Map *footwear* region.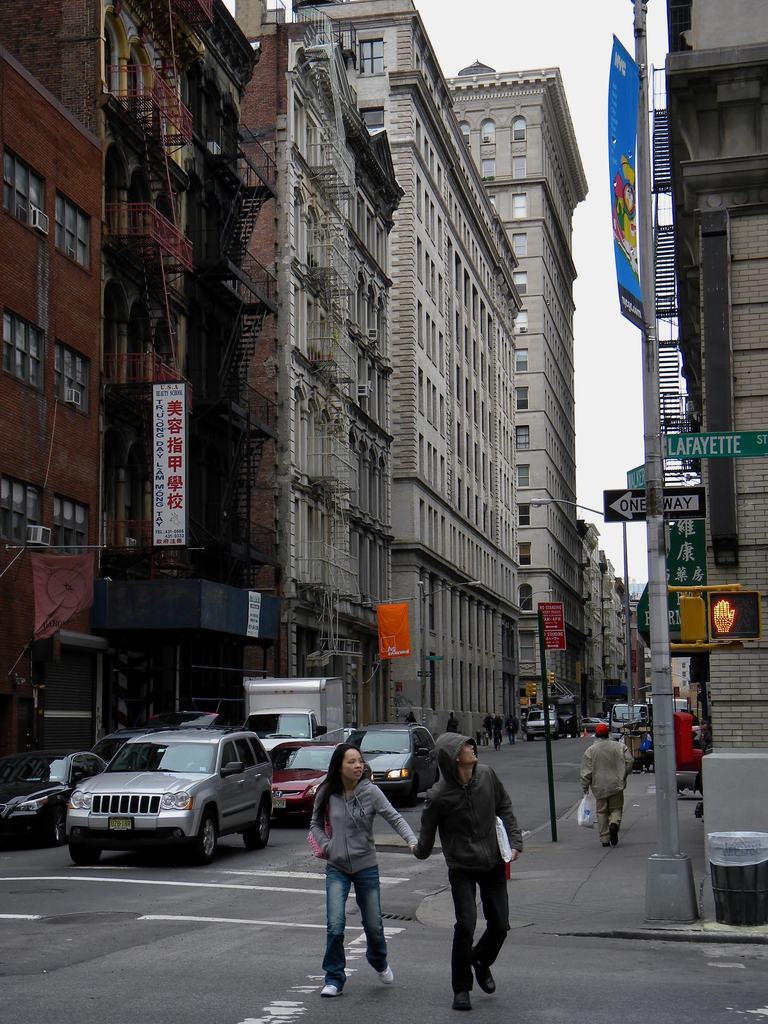
Mapped to x1=319 y1=986 x2=343 y2=998.
